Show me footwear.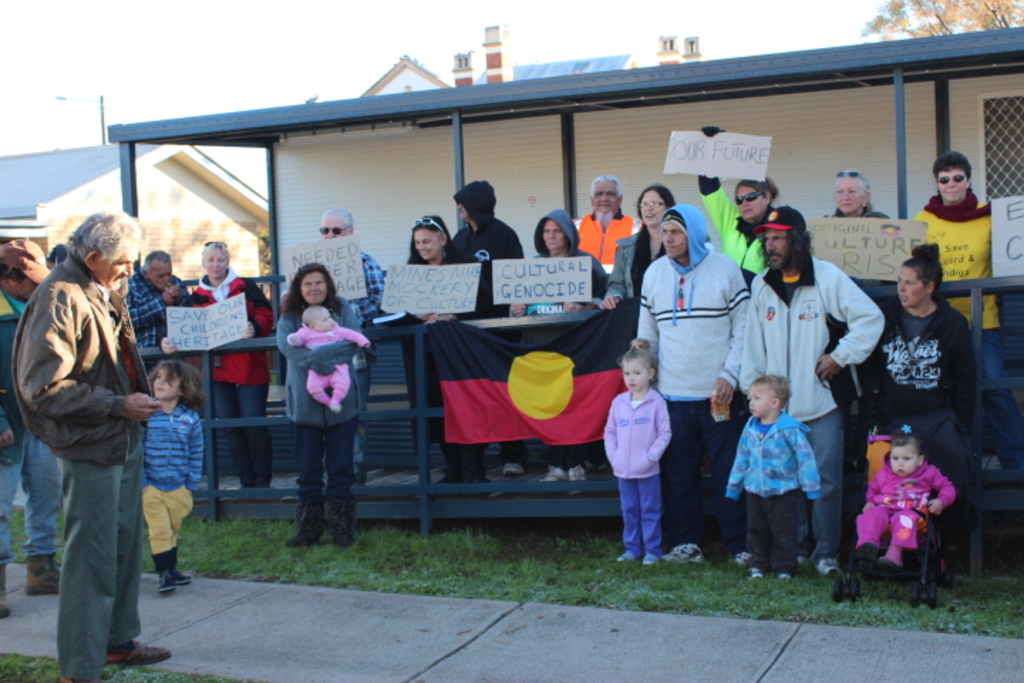
footwear is here: 853:544:876:558.
